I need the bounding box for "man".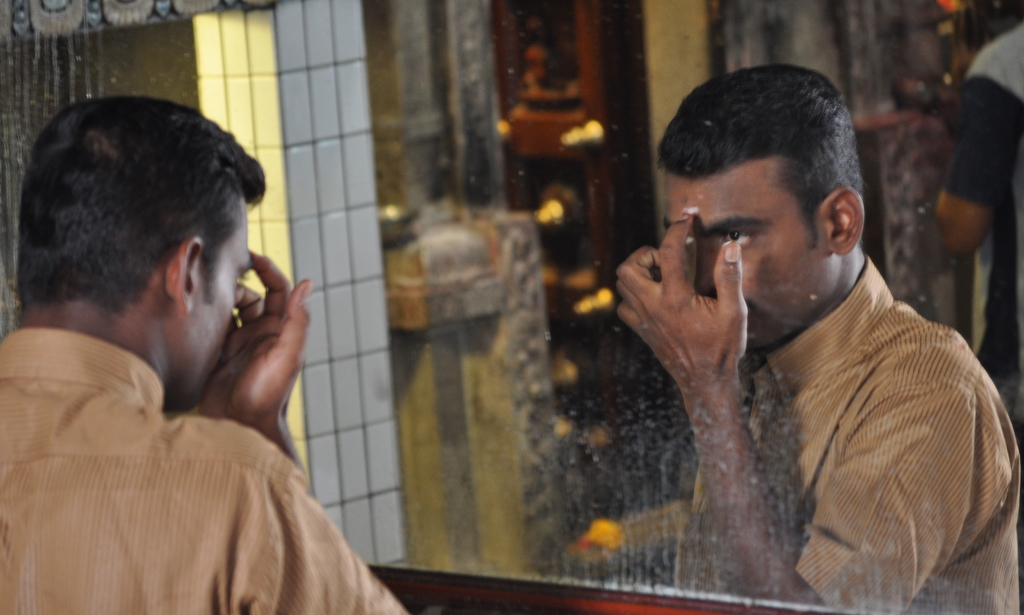
Here it is: 0 96 410 614.
